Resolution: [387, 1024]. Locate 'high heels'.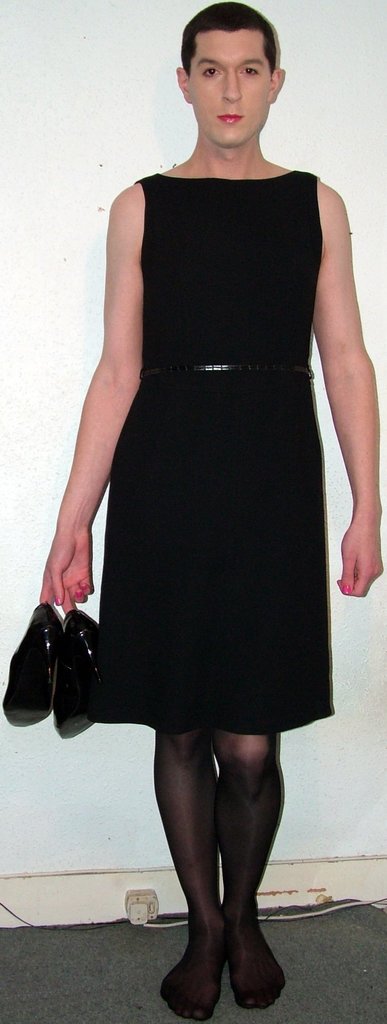
[54, 606, 100, 739].
